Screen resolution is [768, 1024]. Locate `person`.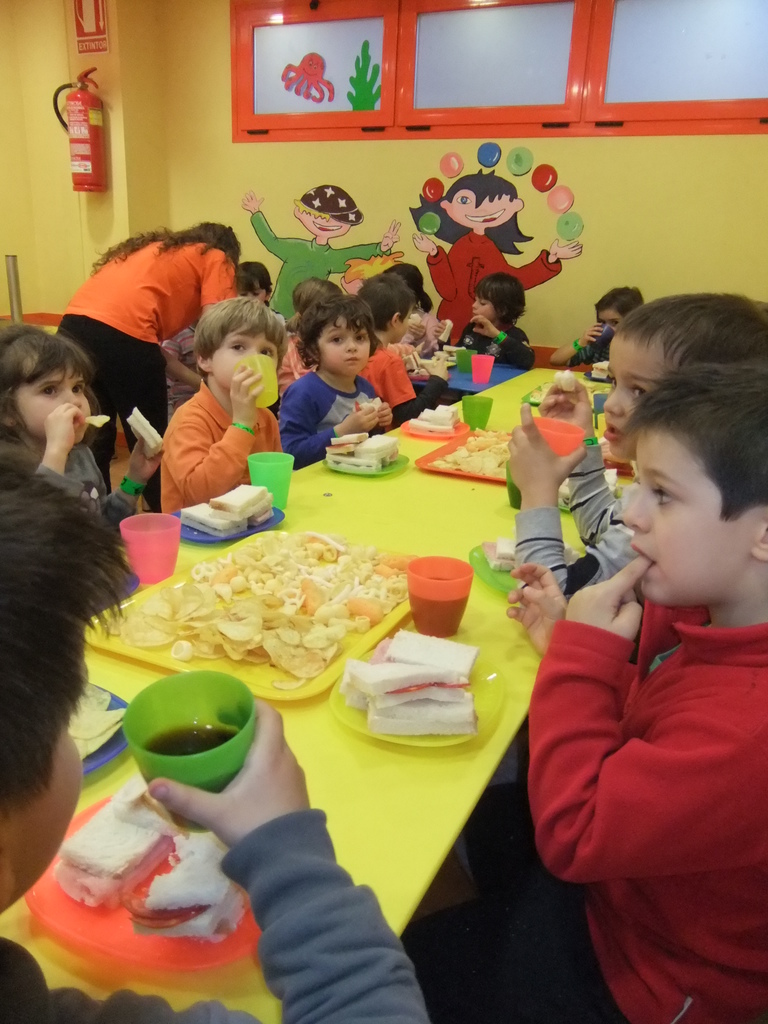
51:223:532:514.
